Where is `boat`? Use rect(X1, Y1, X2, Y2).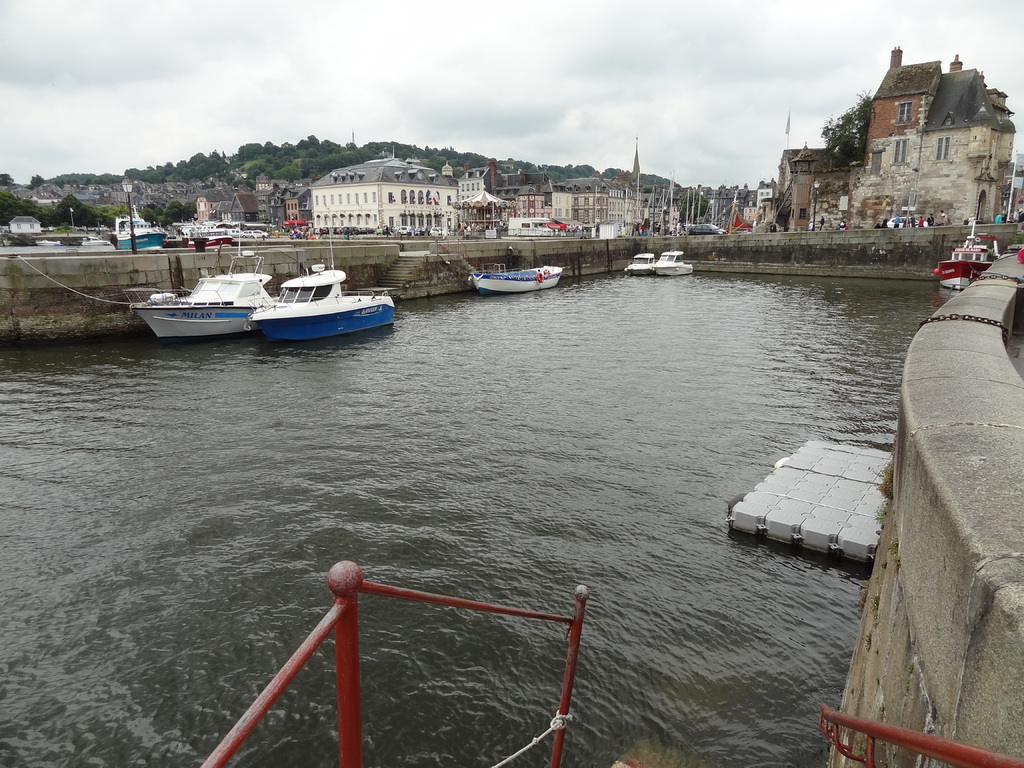
rect(123, 252, 276, 342).
